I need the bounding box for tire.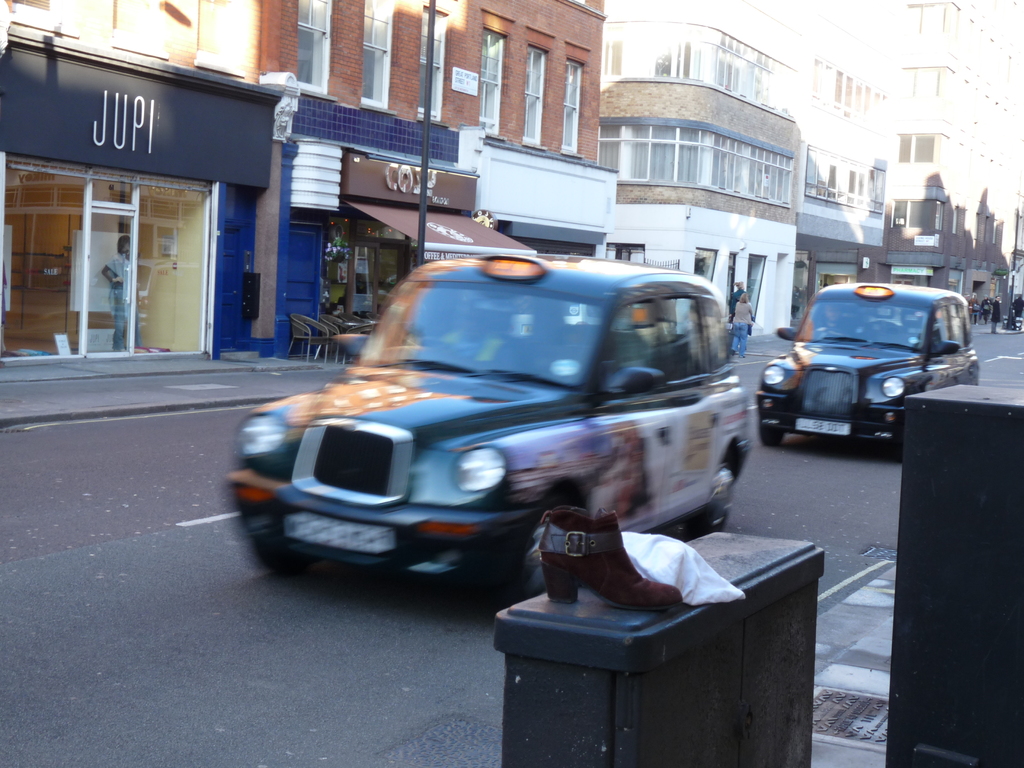
Here it is: Rect(758, 428, 785, 450).
